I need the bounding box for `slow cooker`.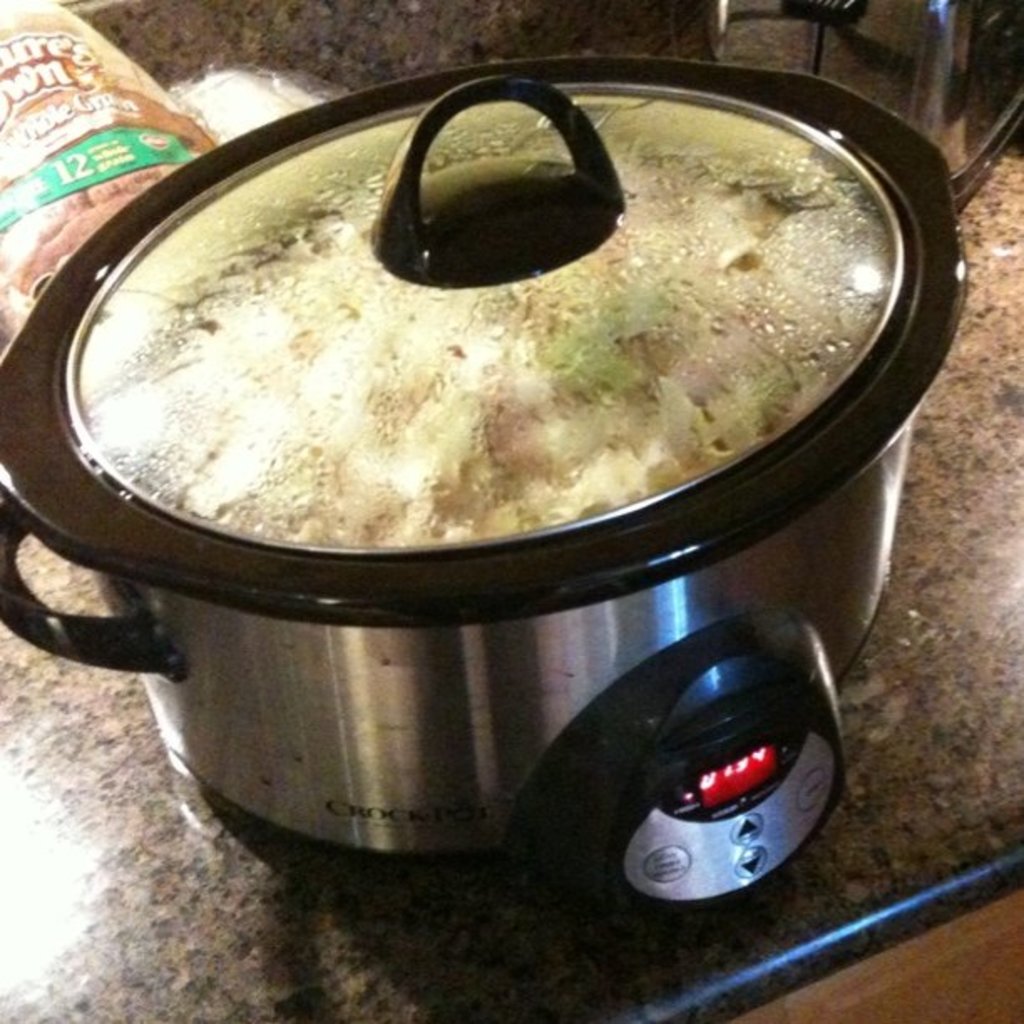
Here it is: 0 57 975 930.
